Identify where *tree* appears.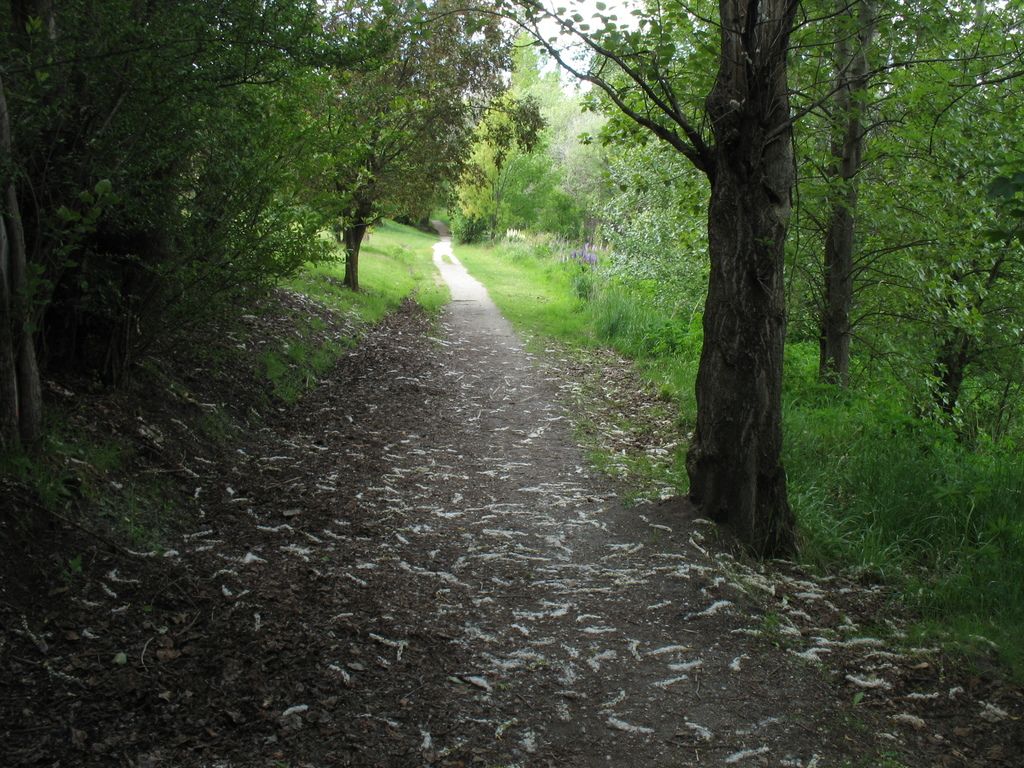
Appears at 0 0 388 445.
